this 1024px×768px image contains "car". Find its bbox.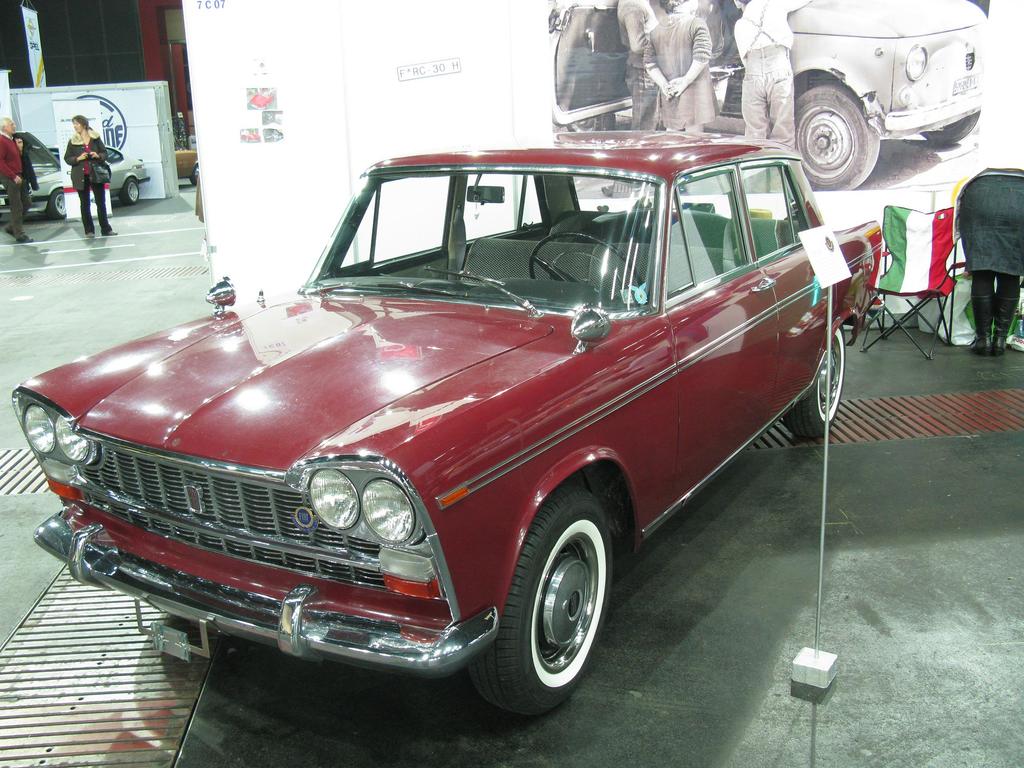
locate(0, 130, 153, 219).
